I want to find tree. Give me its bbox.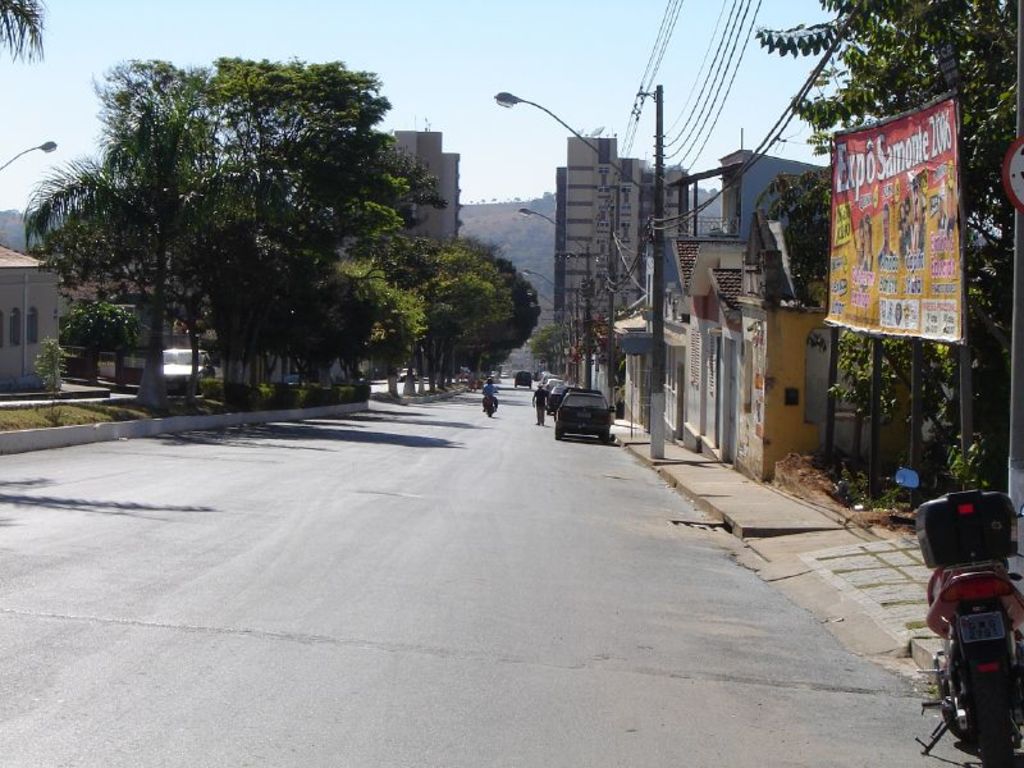
locate(0, 0, 50, 63).
